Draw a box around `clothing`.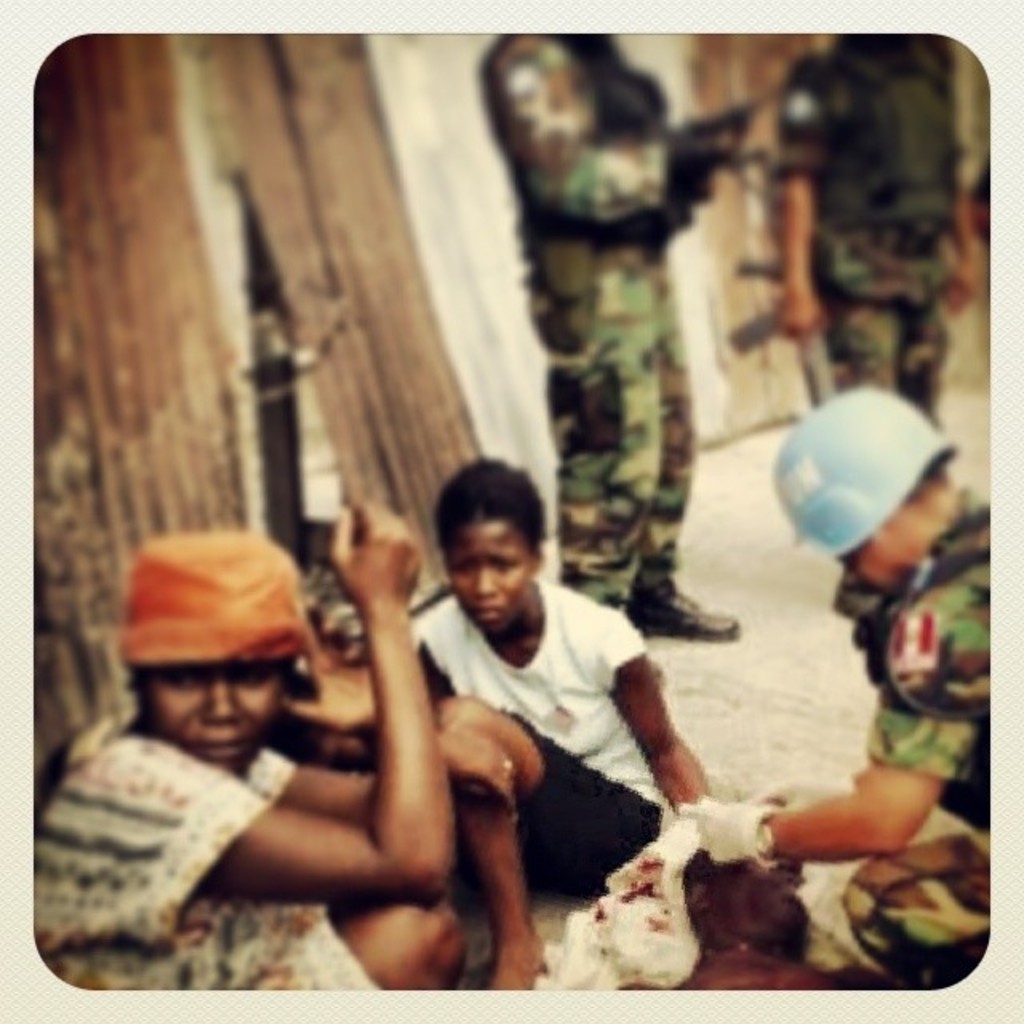
408, 573, 666, 882.
